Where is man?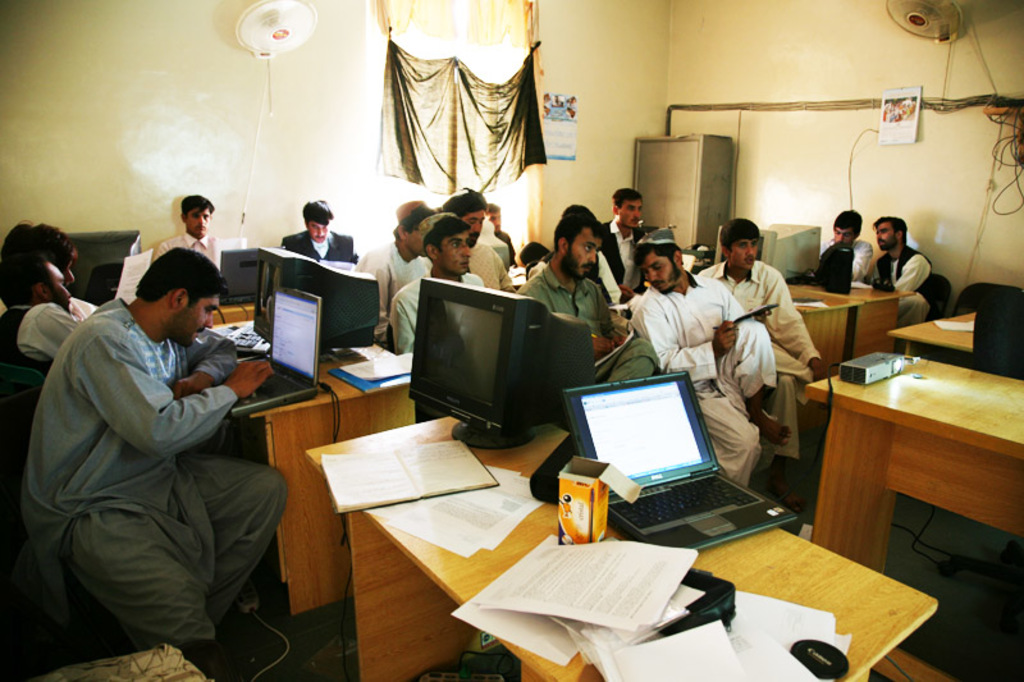
region(280, 200, 355, 262).
